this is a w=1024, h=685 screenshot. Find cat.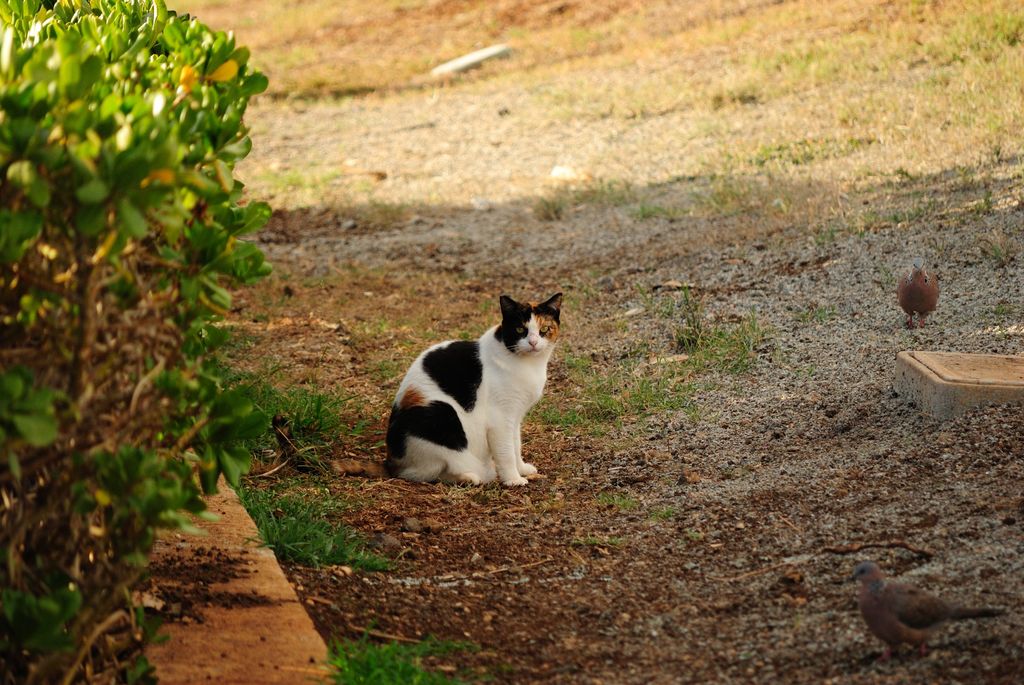
Bounding box: [left=270, top=290, right=564, bottom=489].
